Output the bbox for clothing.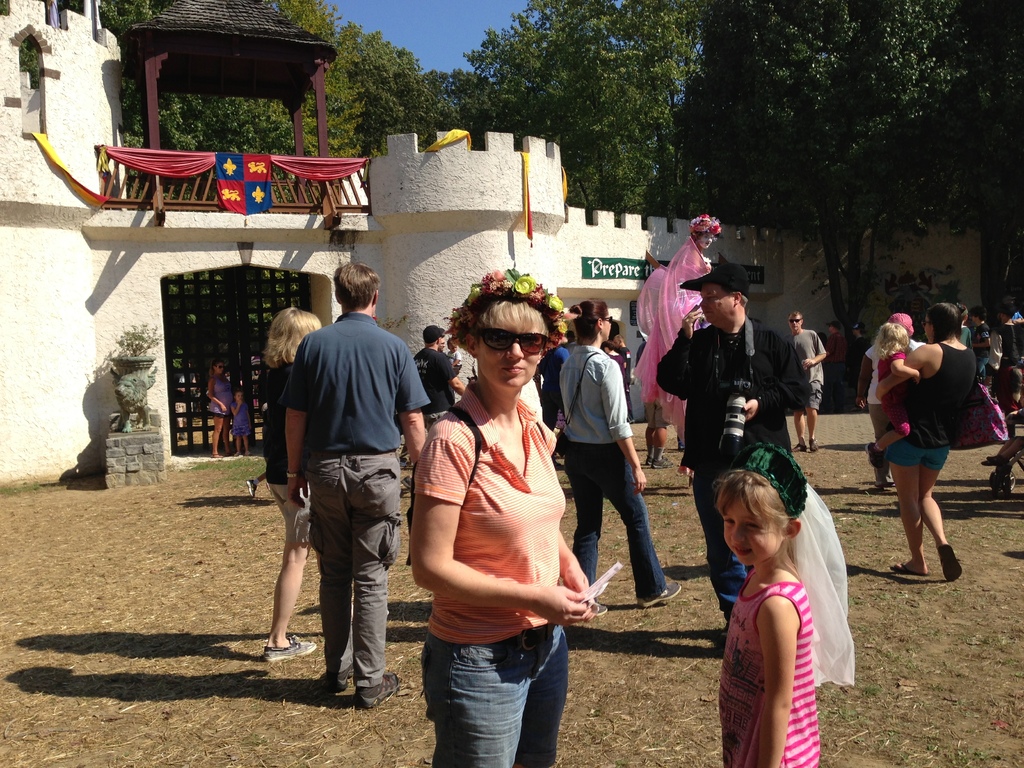
left=650, top=314, right=817, bottom=611.
